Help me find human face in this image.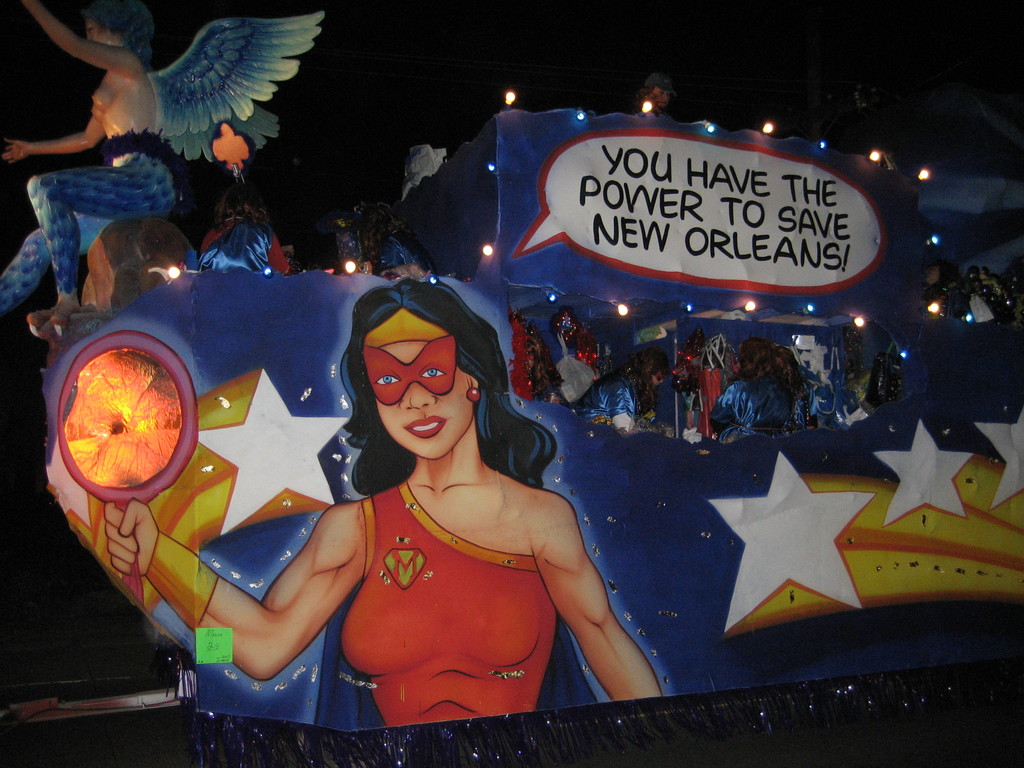
Found it: (378, 340, 474, 457).
